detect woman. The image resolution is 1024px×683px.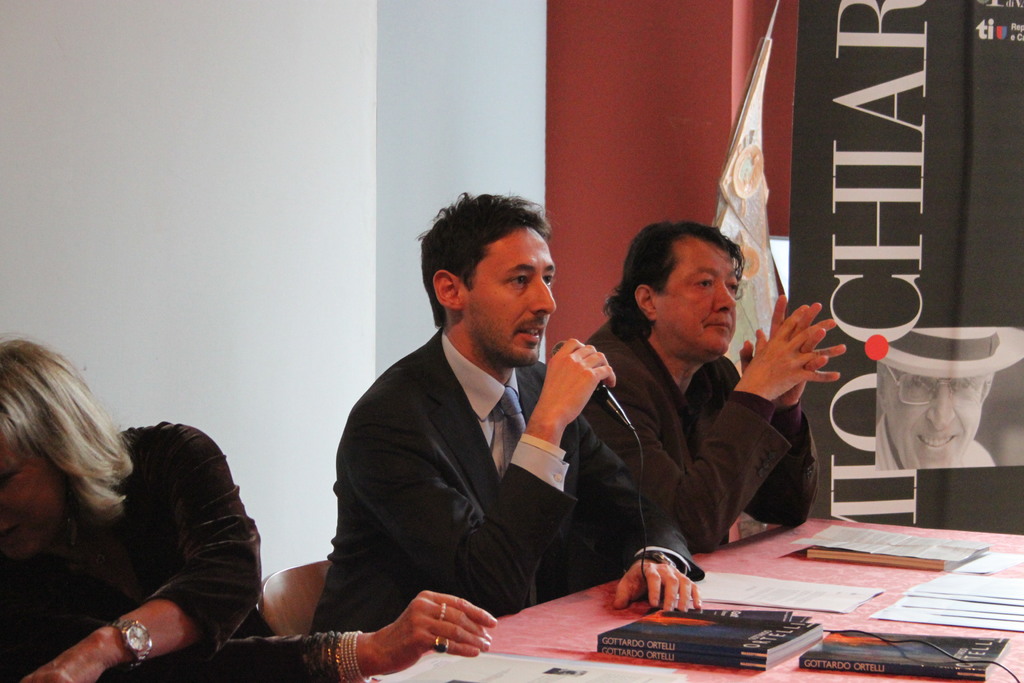
(0,331,496,682).
